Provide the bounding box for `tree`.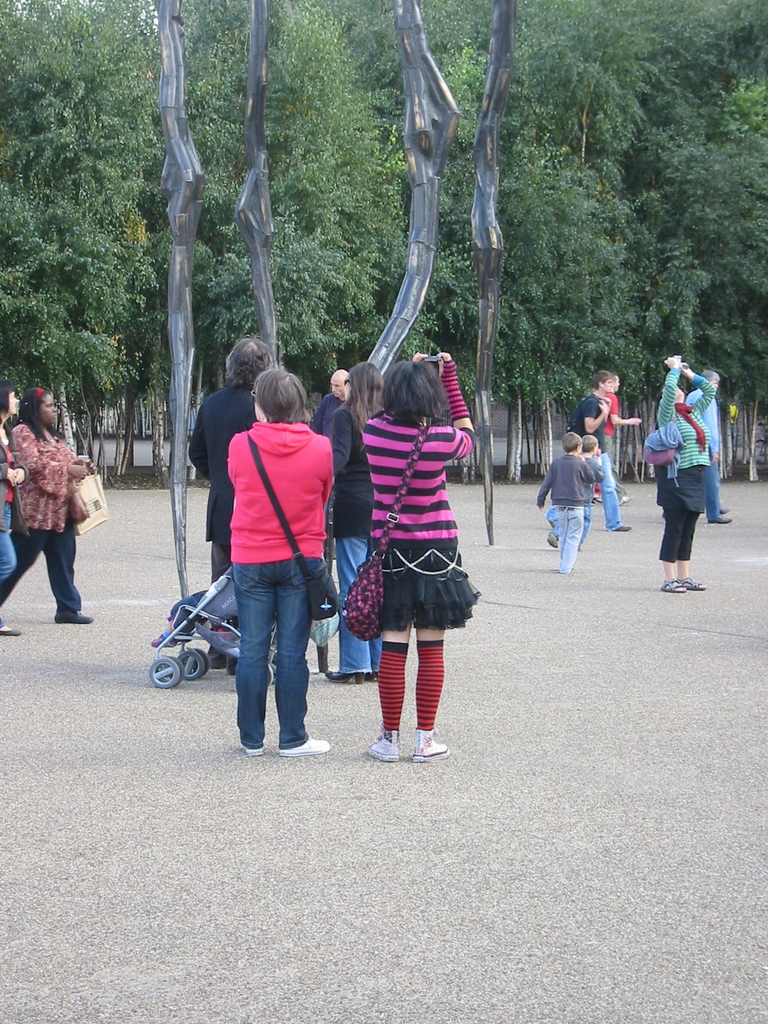
box(445, 84, 646, 483).
